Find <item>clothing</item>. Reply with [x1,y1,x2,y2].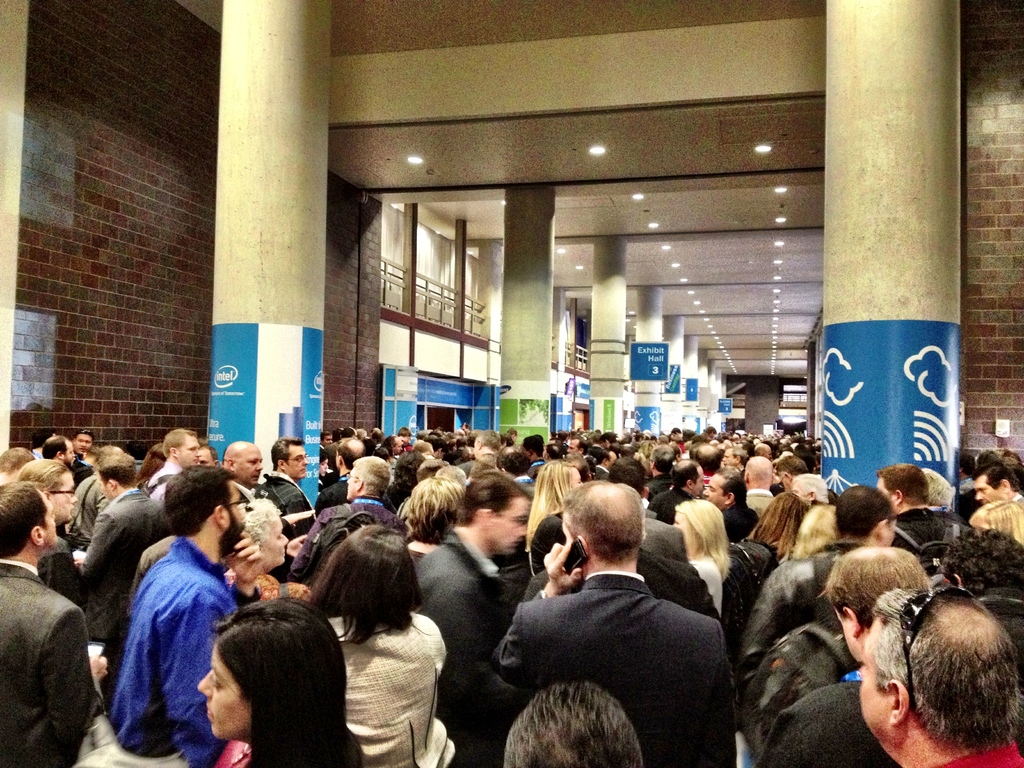
[583,460,611,484].
